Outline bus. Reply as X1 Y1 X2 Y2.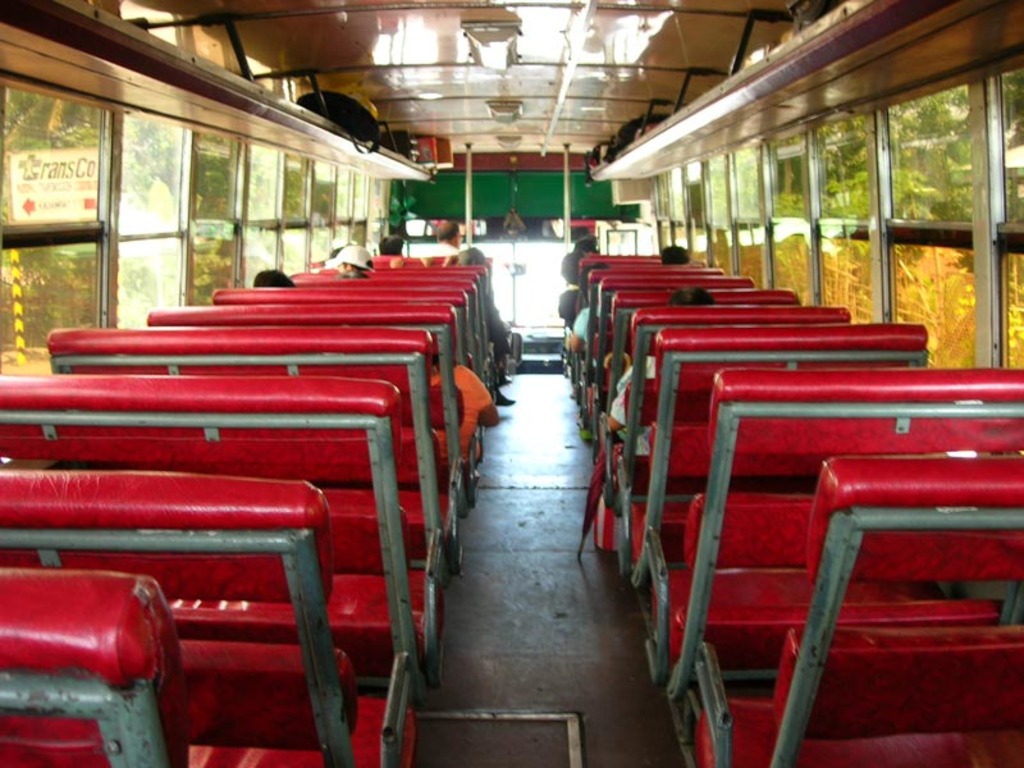
0 0 1023 767.
